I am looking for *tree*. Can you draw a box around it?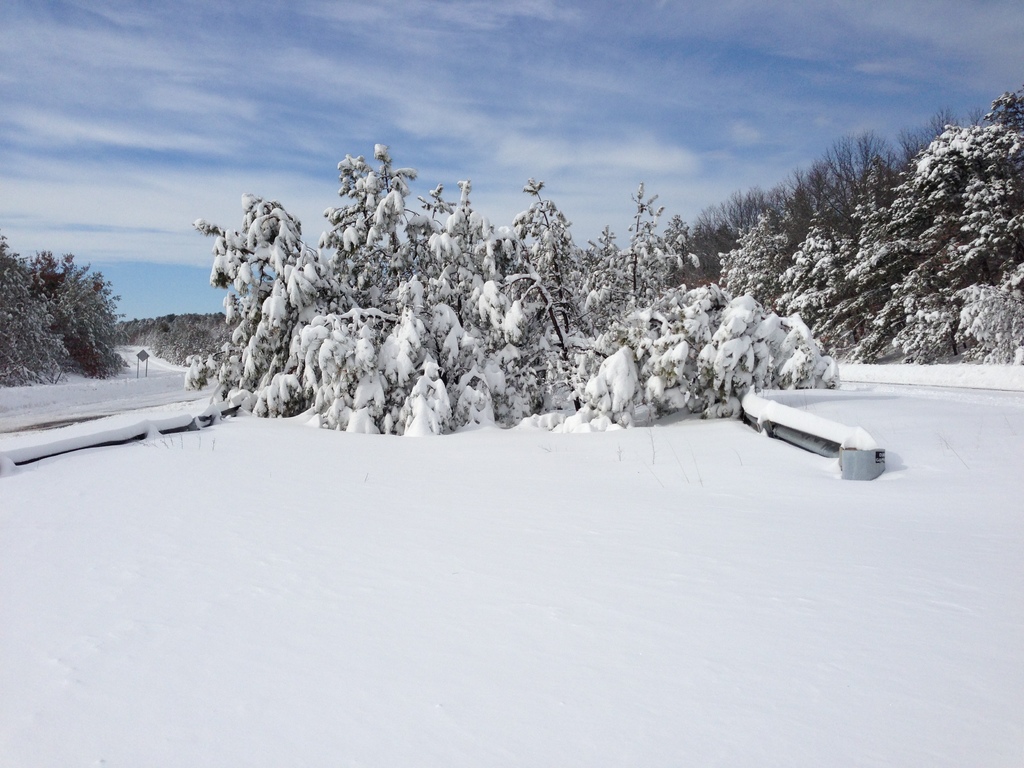
Sure, the bounding box is {"left": 0, "top": 236, "right": 72, "bottom": 385}.
